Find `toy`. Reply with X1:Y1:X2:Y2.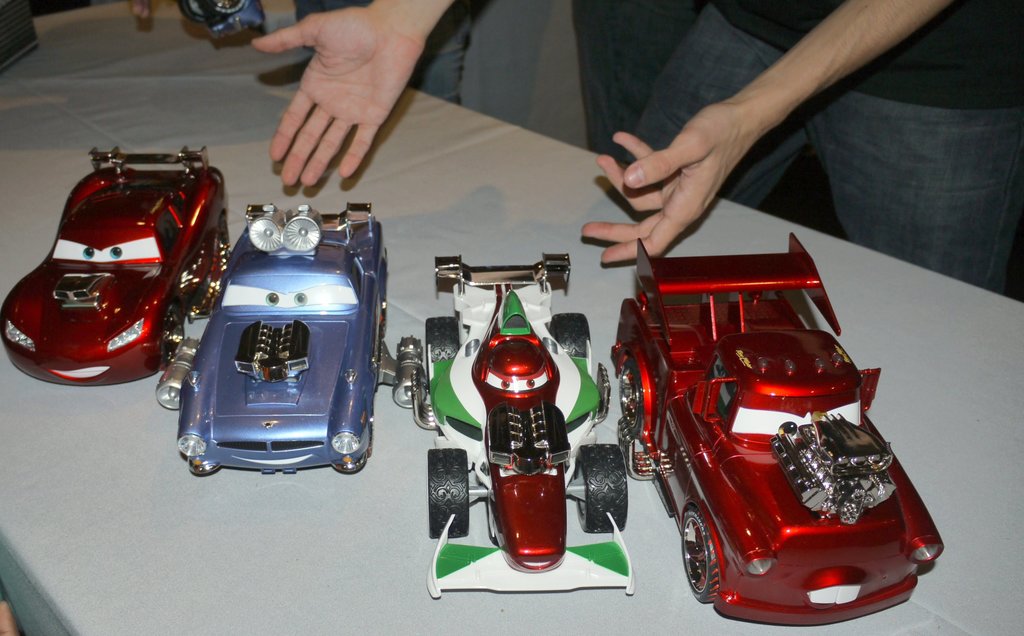
415:254:637:605.
